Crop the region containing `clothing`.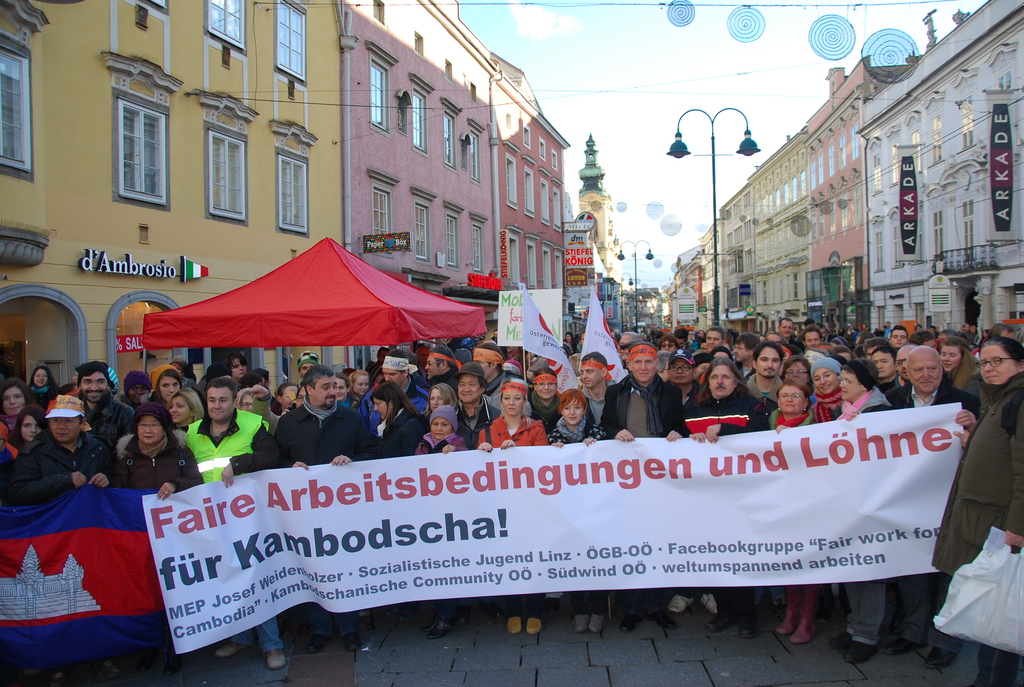
Crop region: box=[479, 410, 540, 609].
